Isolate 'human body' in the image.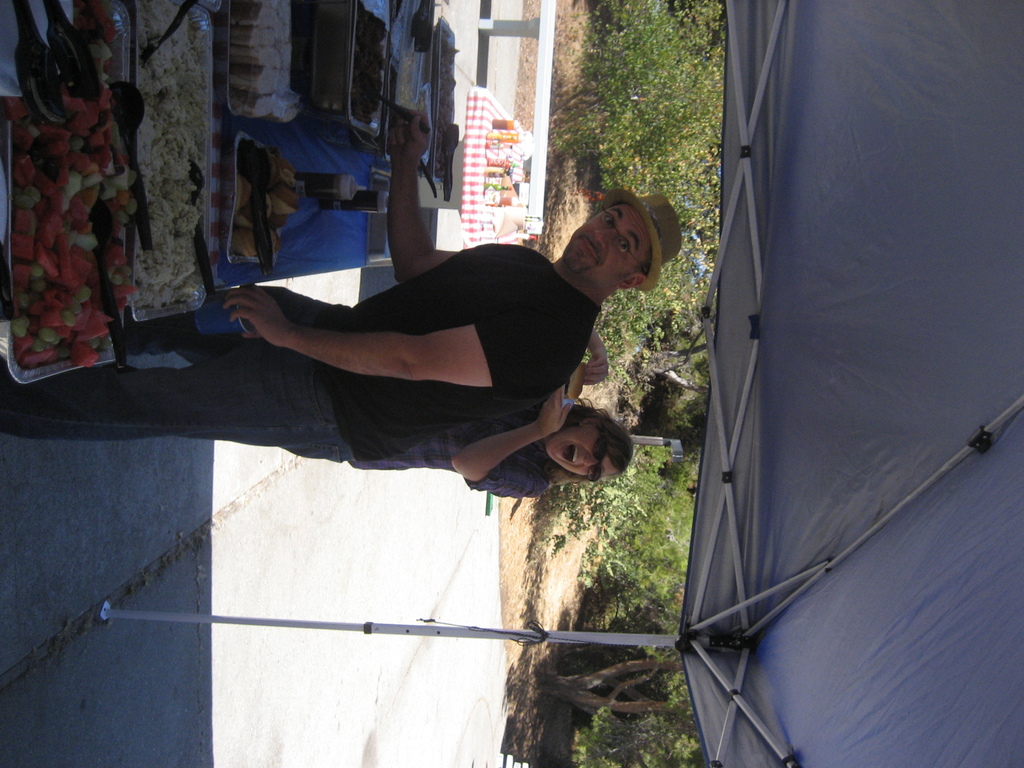
Isolated region: <box>325,331,636,509</box>.
